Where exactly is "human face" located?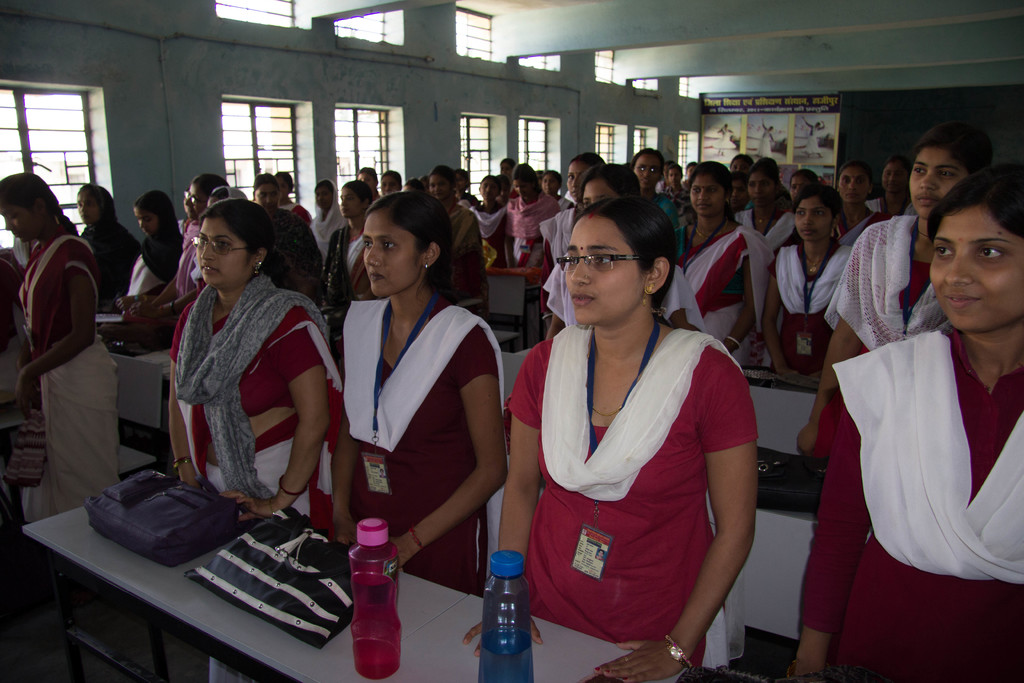
Its bounding box is <bbox>669, 167, 681, 188</bbox>.
